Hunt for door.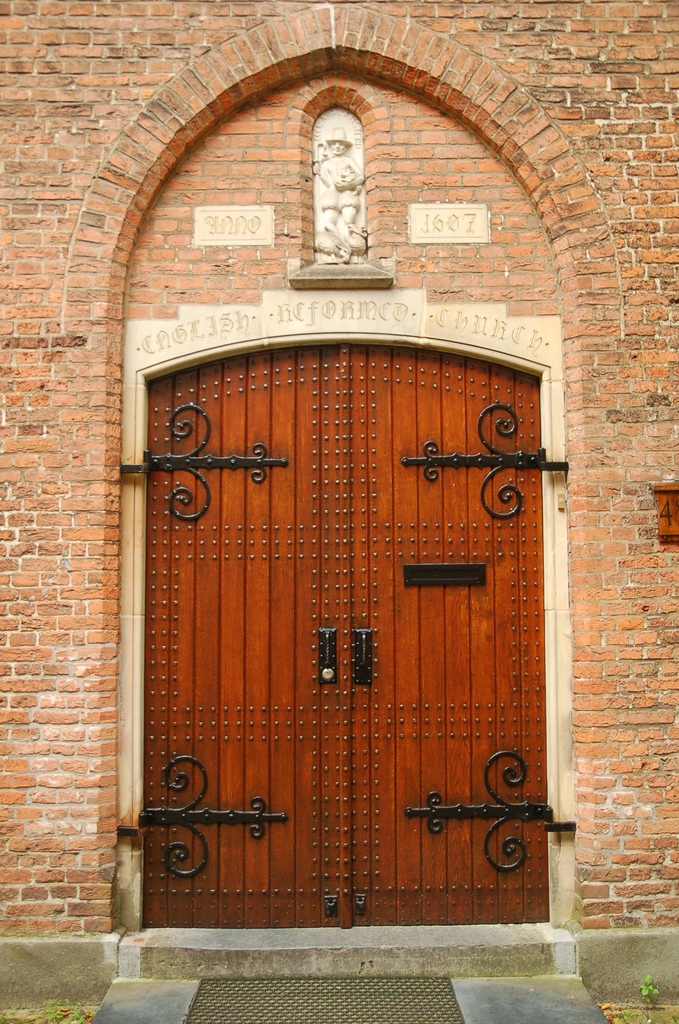
Hunted down at BBox(148, 342, 547, 936).
